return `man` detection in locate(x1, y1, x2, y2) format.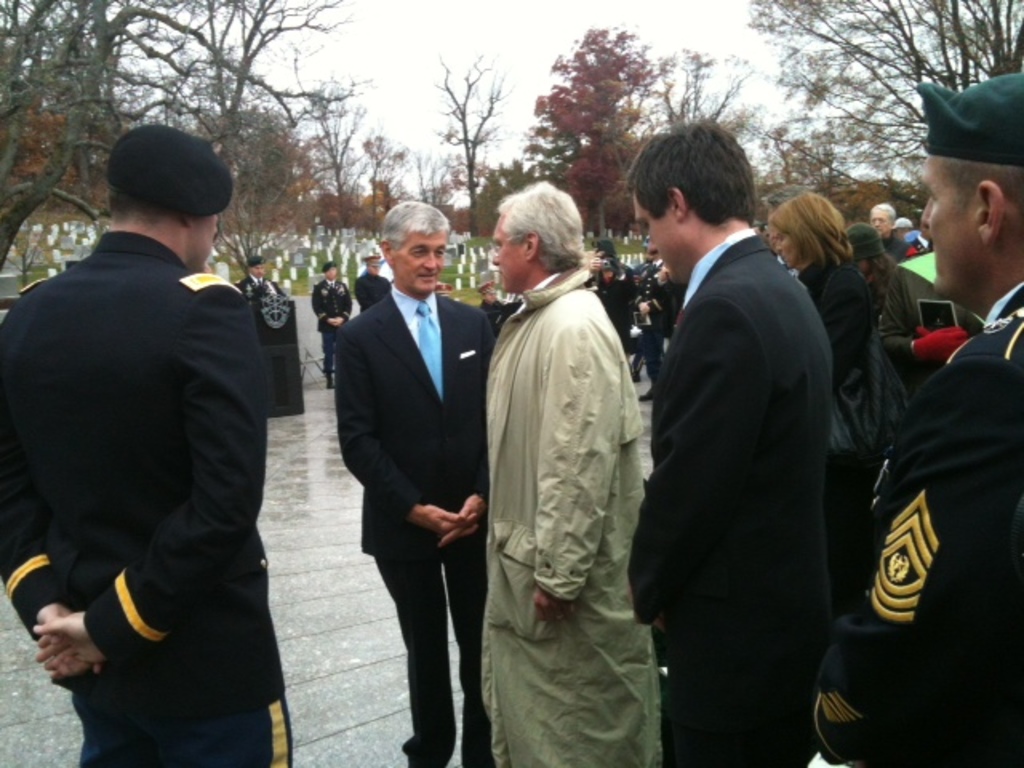
locate(230, 251, 286, 301).
